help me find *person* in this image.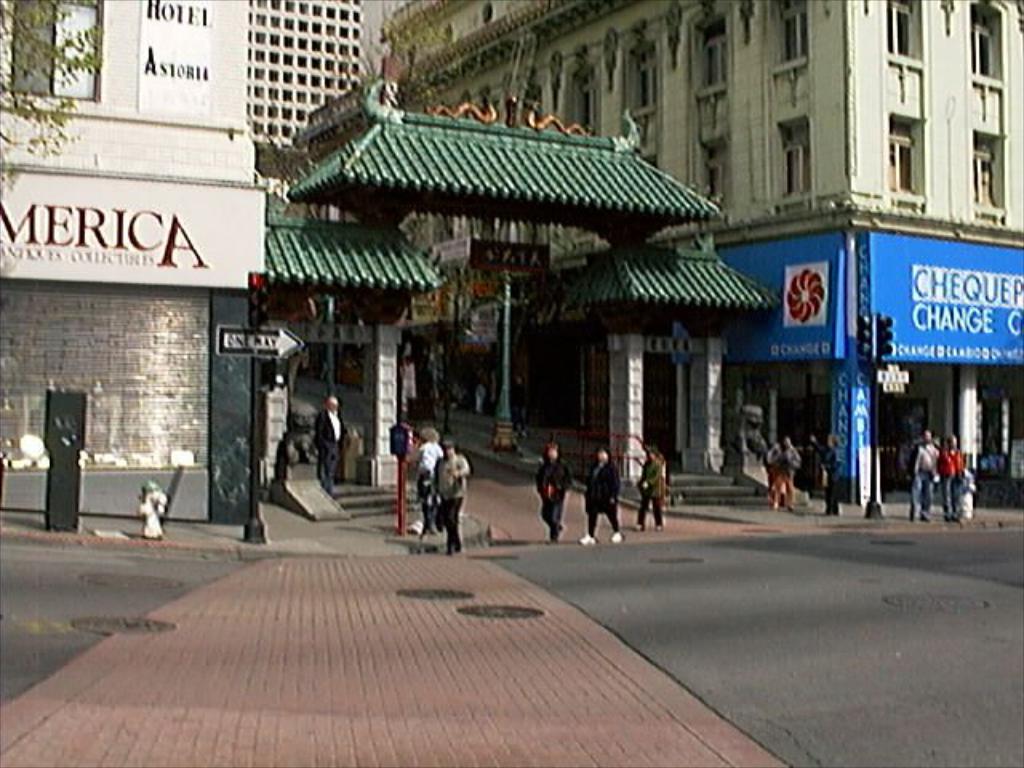
Found it: (766, 435, 798, 512).
